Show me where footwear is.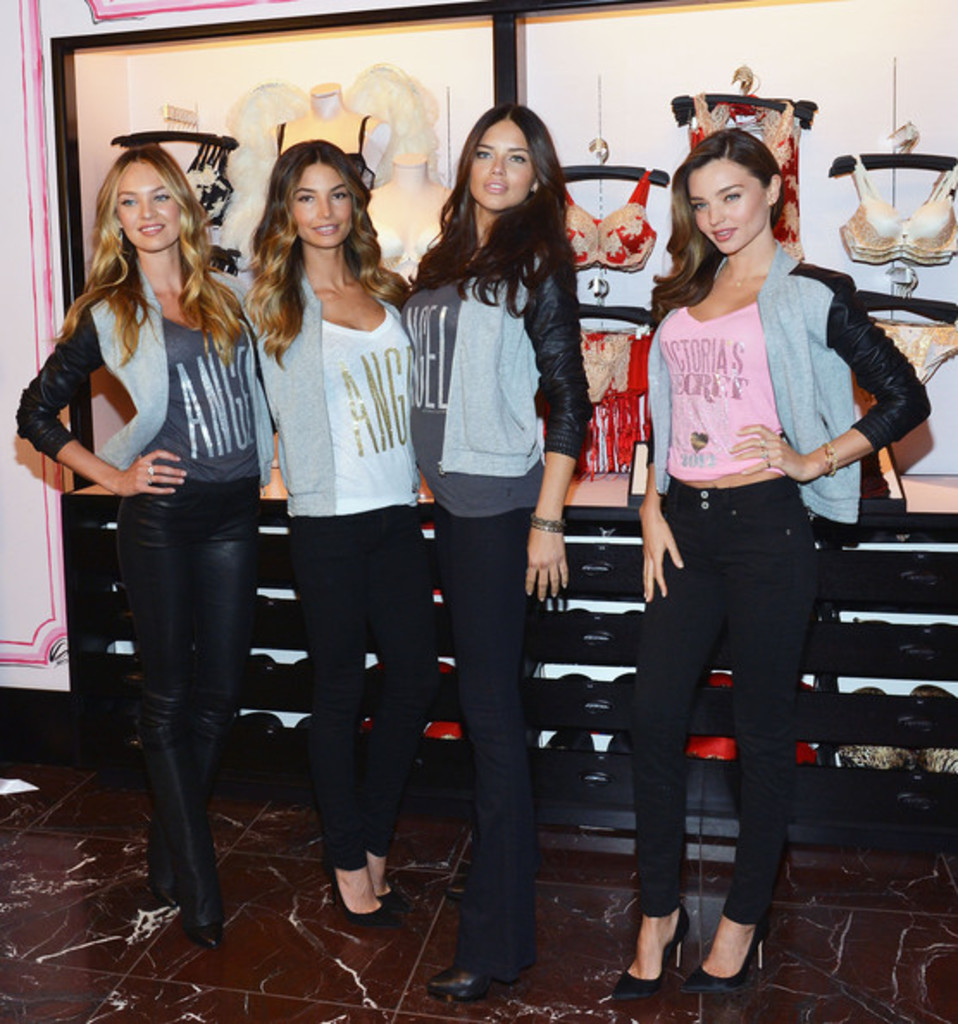
footwear is at select_region(424, 957, 503, 998).
